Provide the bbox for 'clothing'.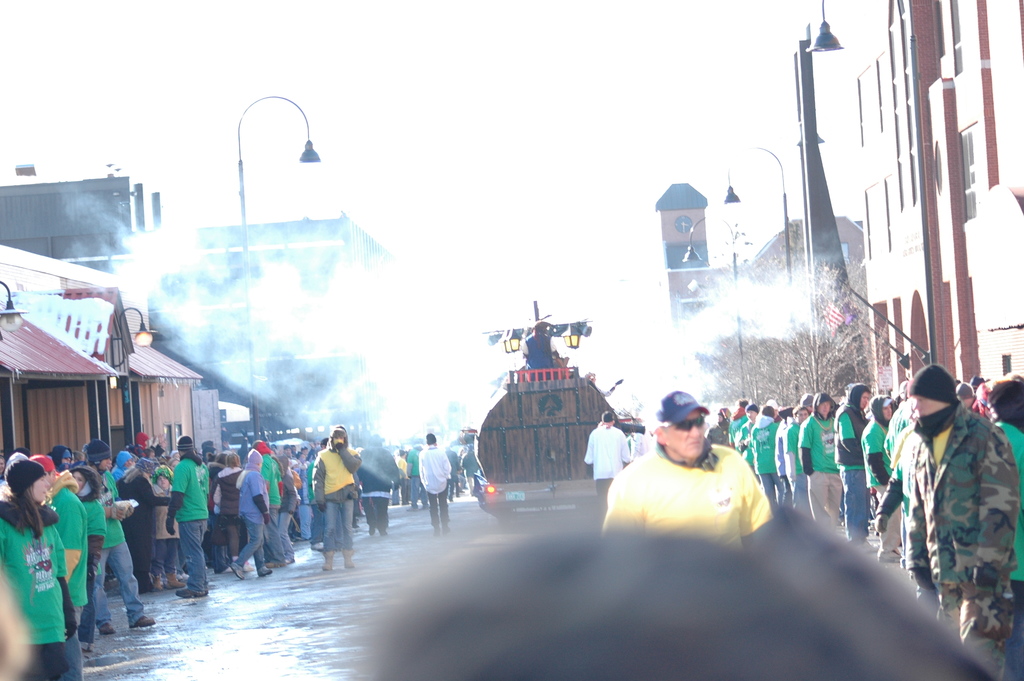
rect(582, 424, 624, 511).
